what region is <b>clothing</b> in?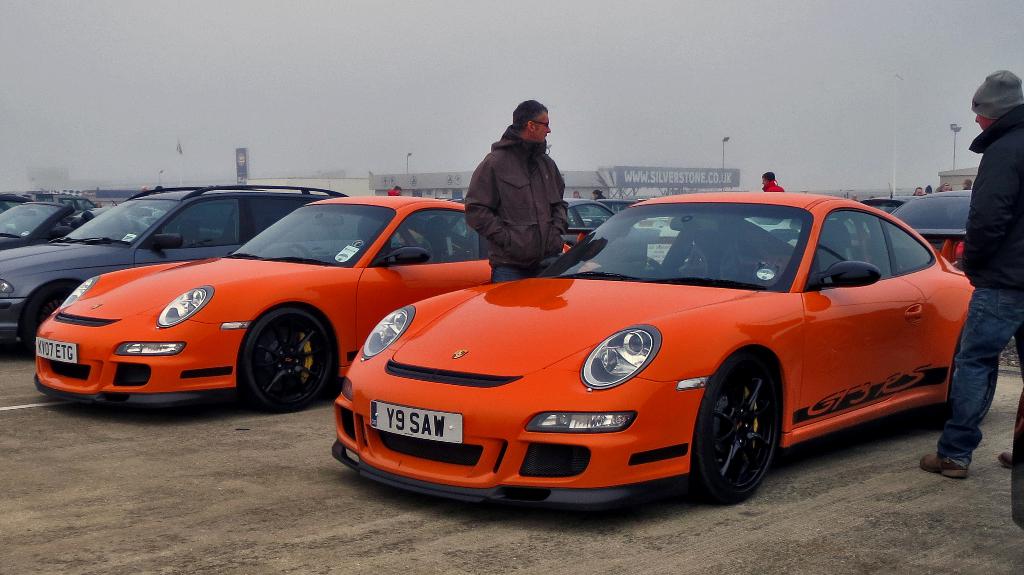
[763, 180, 785, 191].
